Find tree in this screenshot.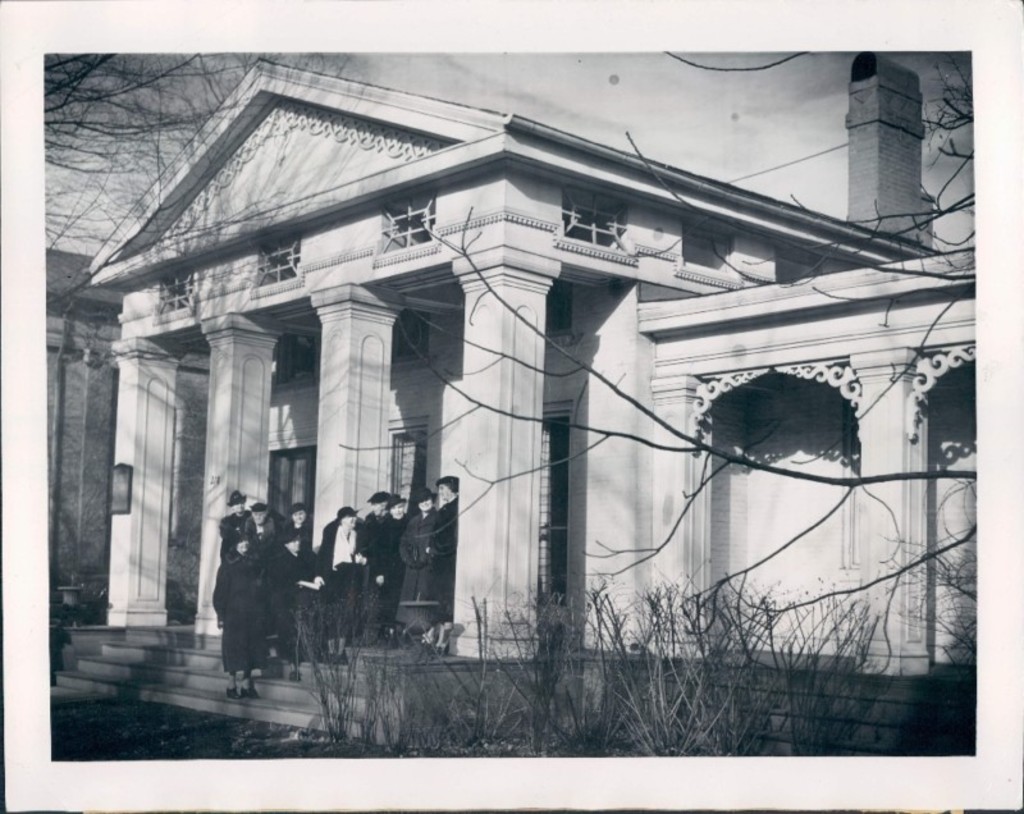
The bounding box for tree is {"left": 385, "top": 47, "right": 979, "bottom": 700}.
